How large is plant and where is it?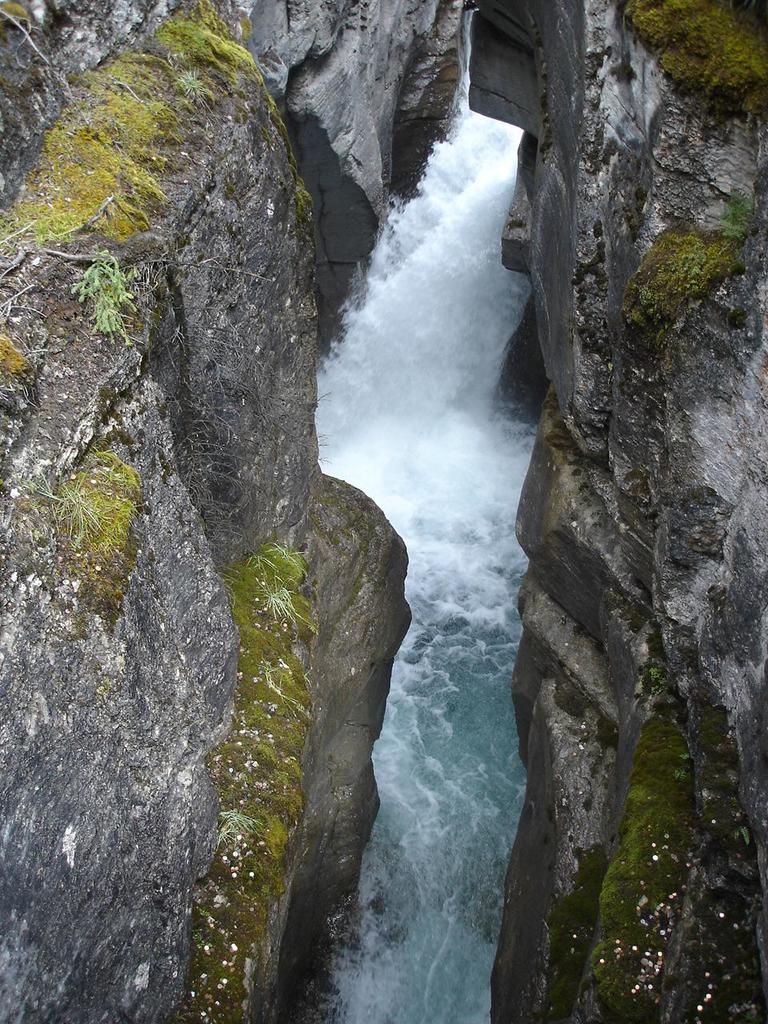
Bounding box: <bbox>616, 204, 766, 324</bbox>.
